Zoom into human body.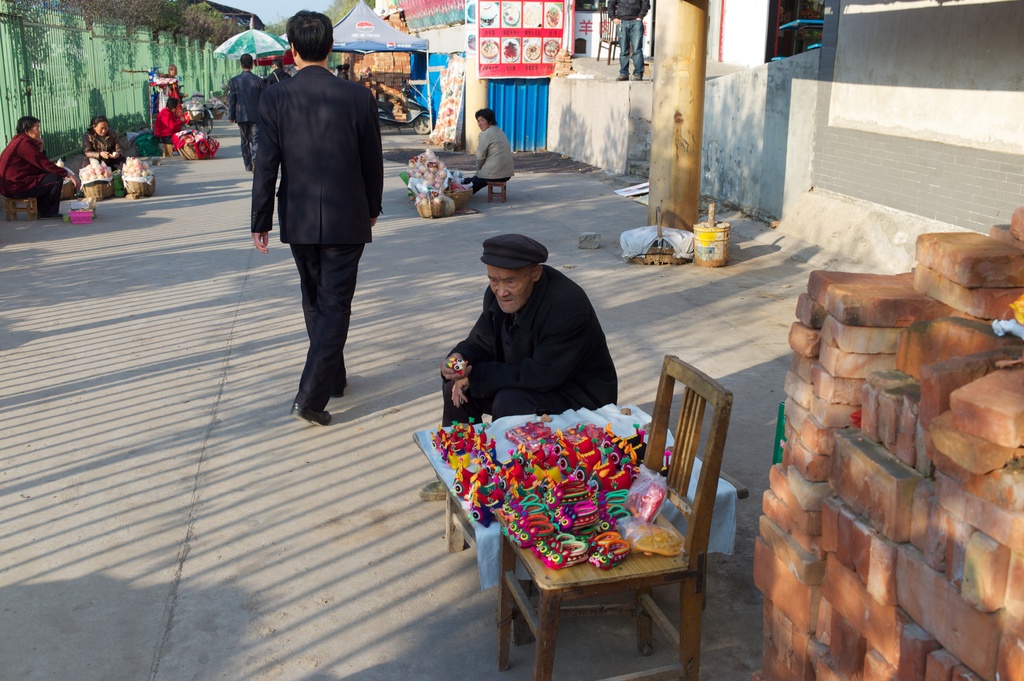
Zoom target: [79, 127, 131, 171].
